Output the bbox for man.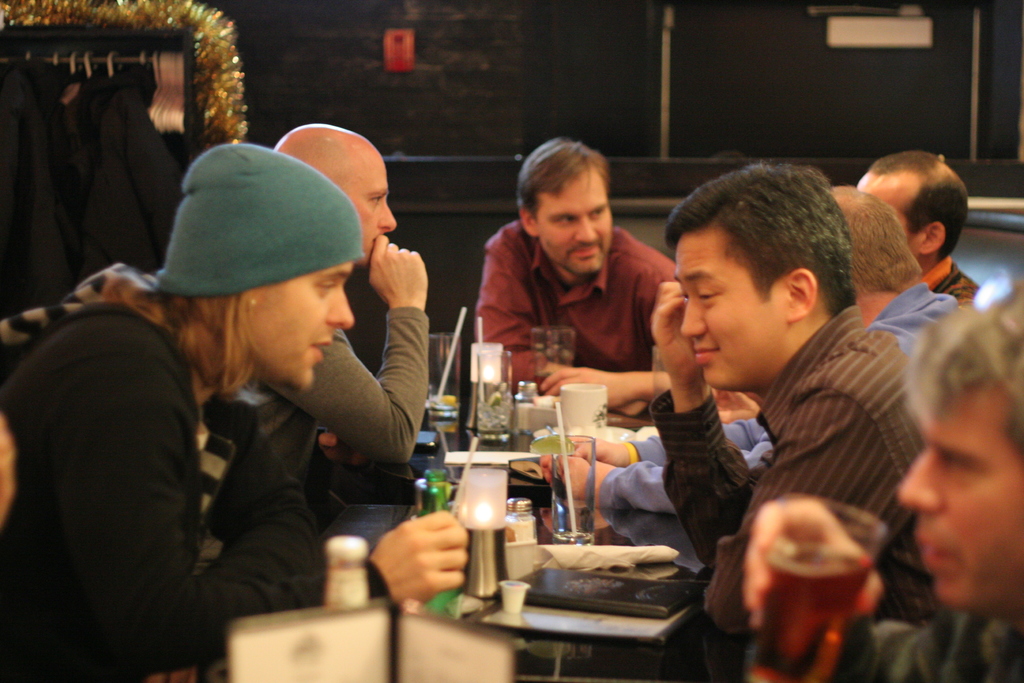
locate(740, 283, 1023, 682).
